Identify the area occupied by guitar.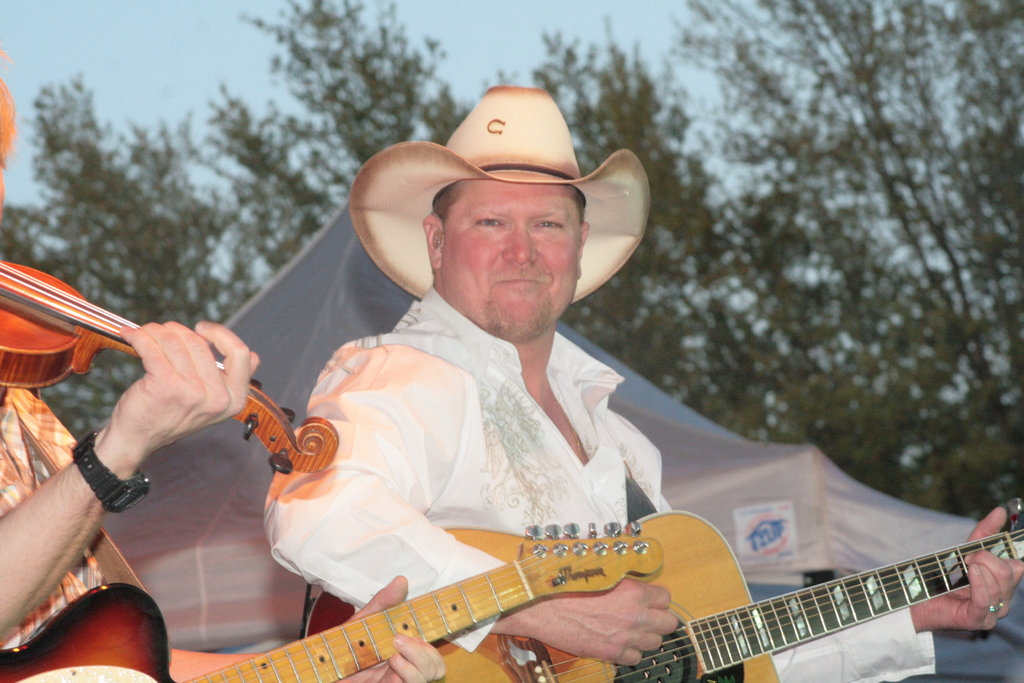
Area: l=0, t=516, r=665, b=682.
